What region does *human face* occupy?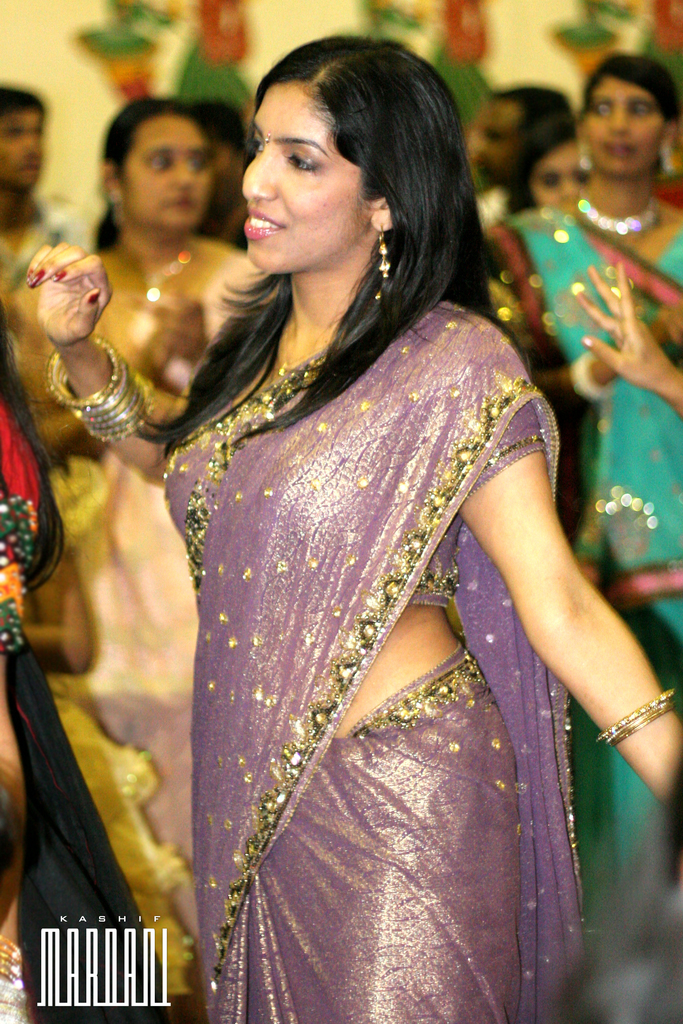
{"left": 533, "top": 141, "right": 590, "bottom": 211}.
